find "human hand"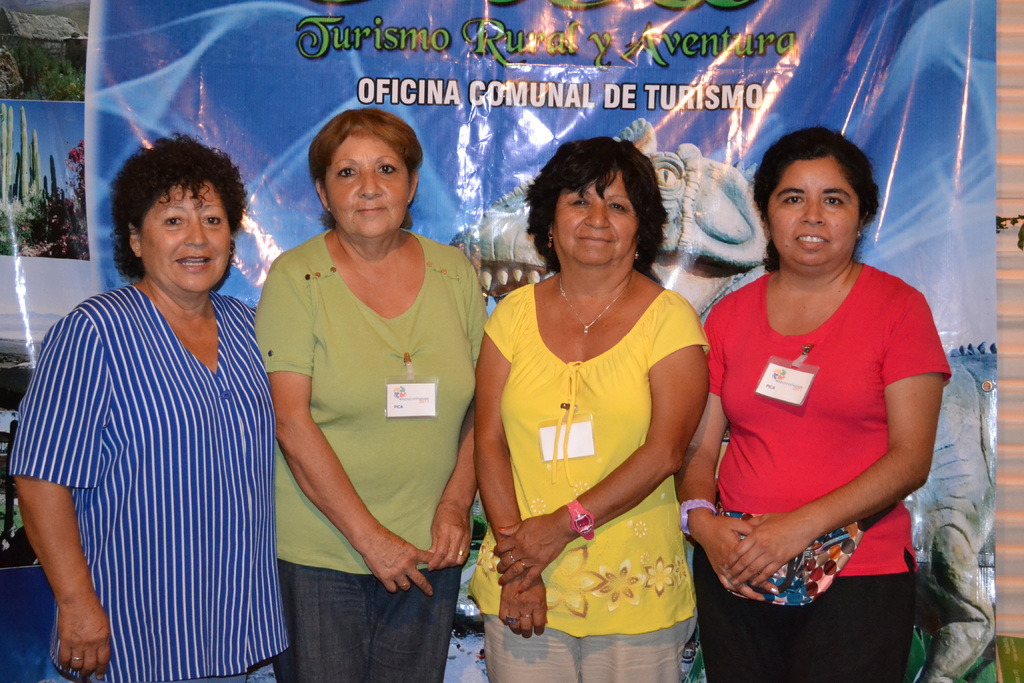
crop(58, 598, 110, 679)
